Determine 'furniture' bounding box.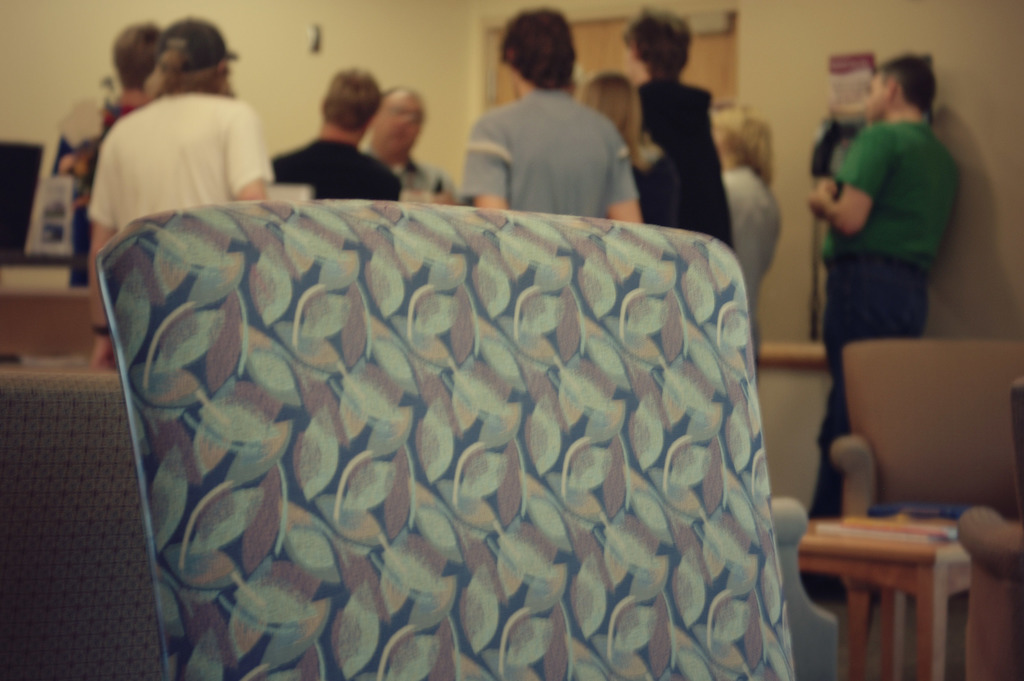
Determined: 87 213 840 680.
